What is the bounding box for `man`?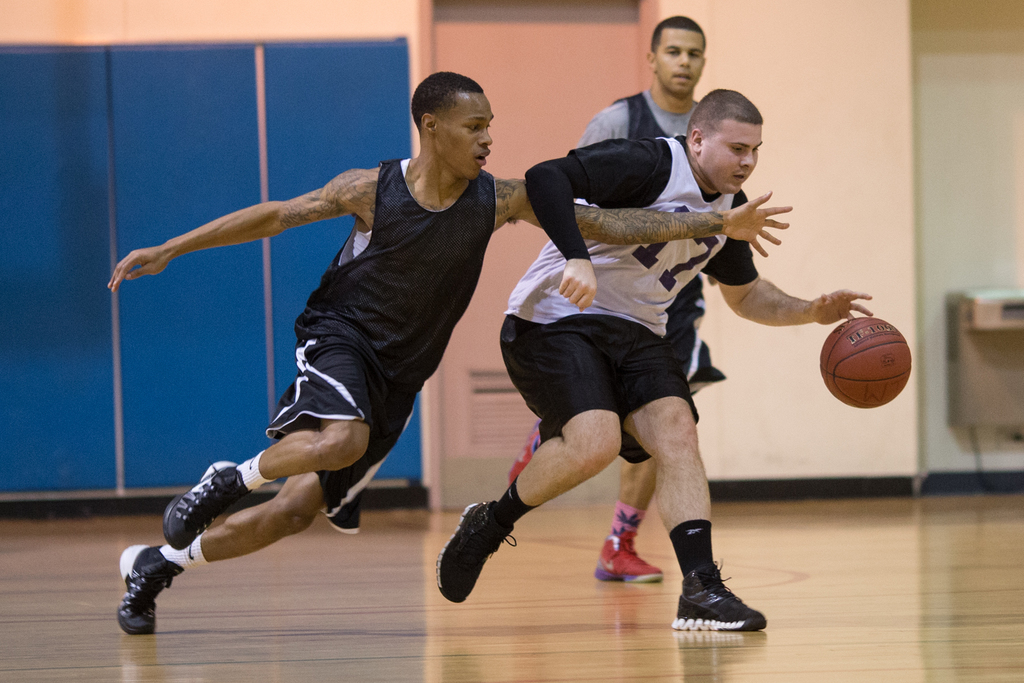
502 13 716 587.
